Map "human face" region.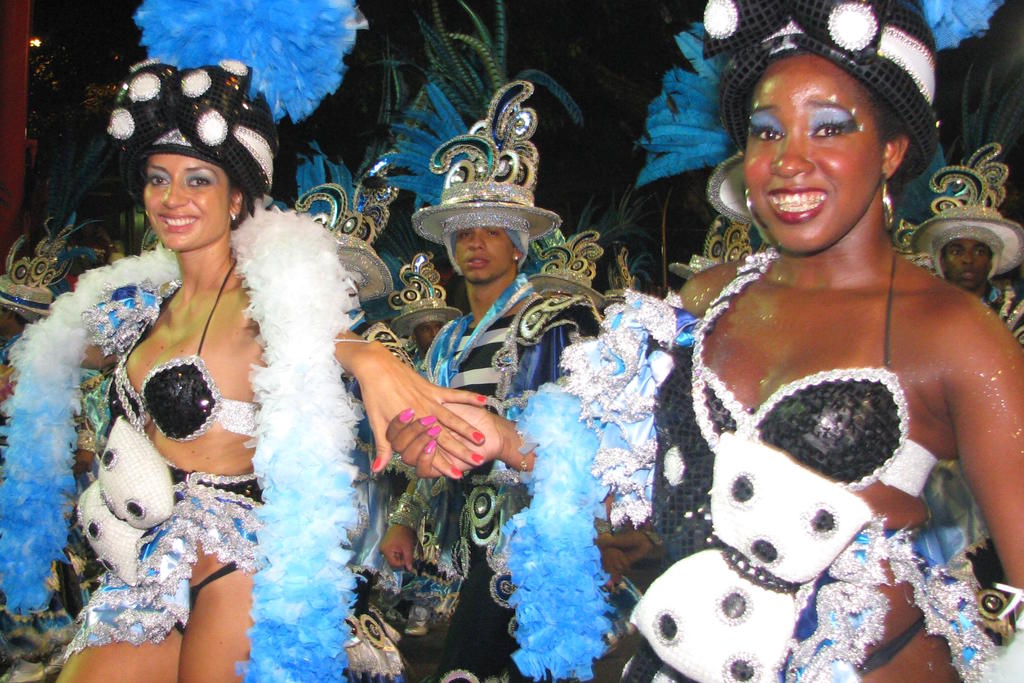
Mapped to bbox=[414, 318, 442, 353].
